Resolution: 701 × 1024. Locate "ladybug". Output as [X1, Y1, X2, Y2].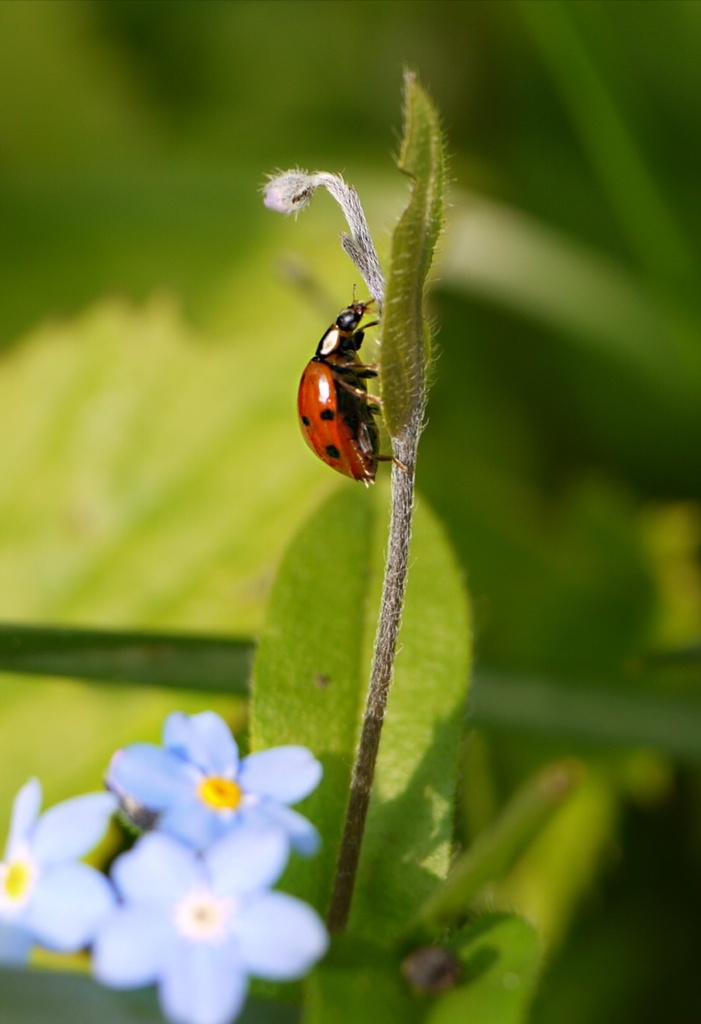
[296, 278, 400, 482].
